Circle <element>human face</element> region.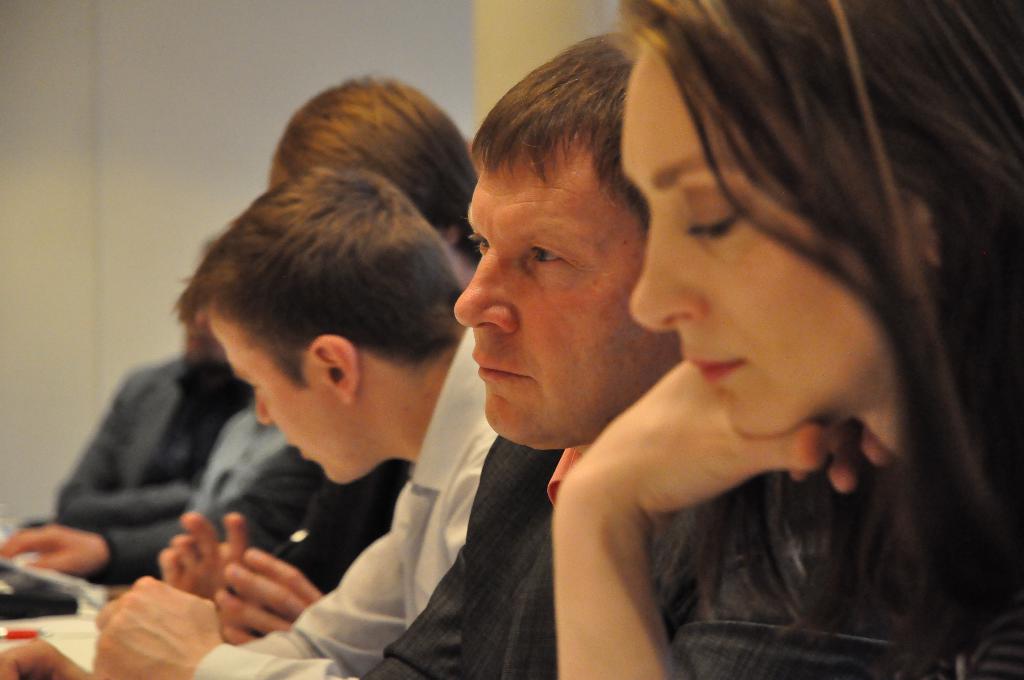
Region: left=208, top=307, right=360, bottom=483.
